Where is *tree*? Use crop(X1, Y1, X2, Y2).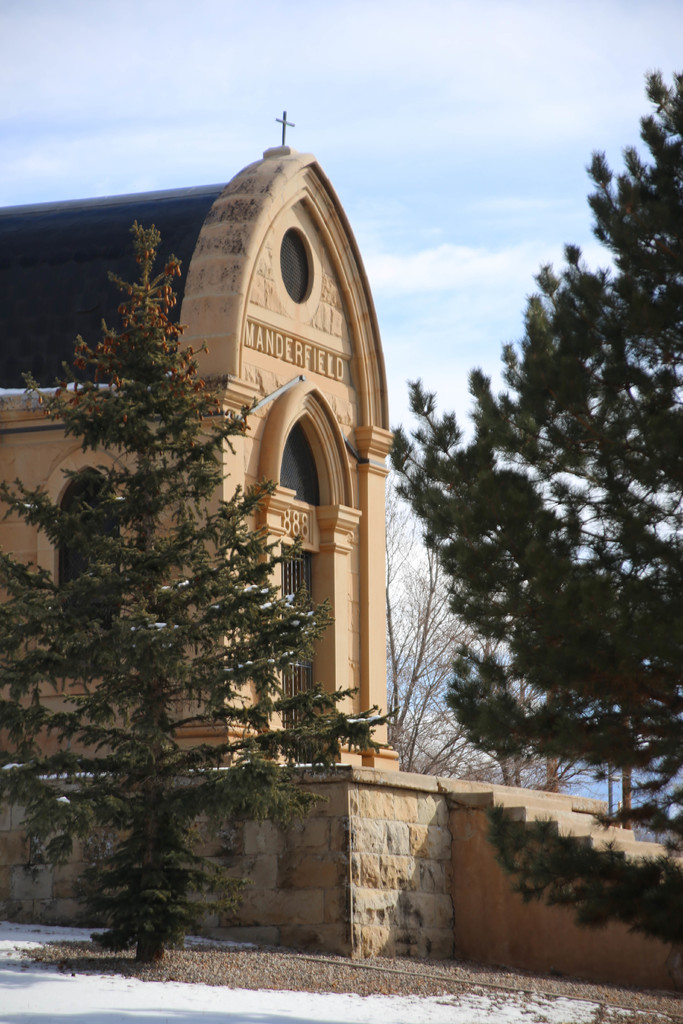
crop(373, 495, 611, 774).
